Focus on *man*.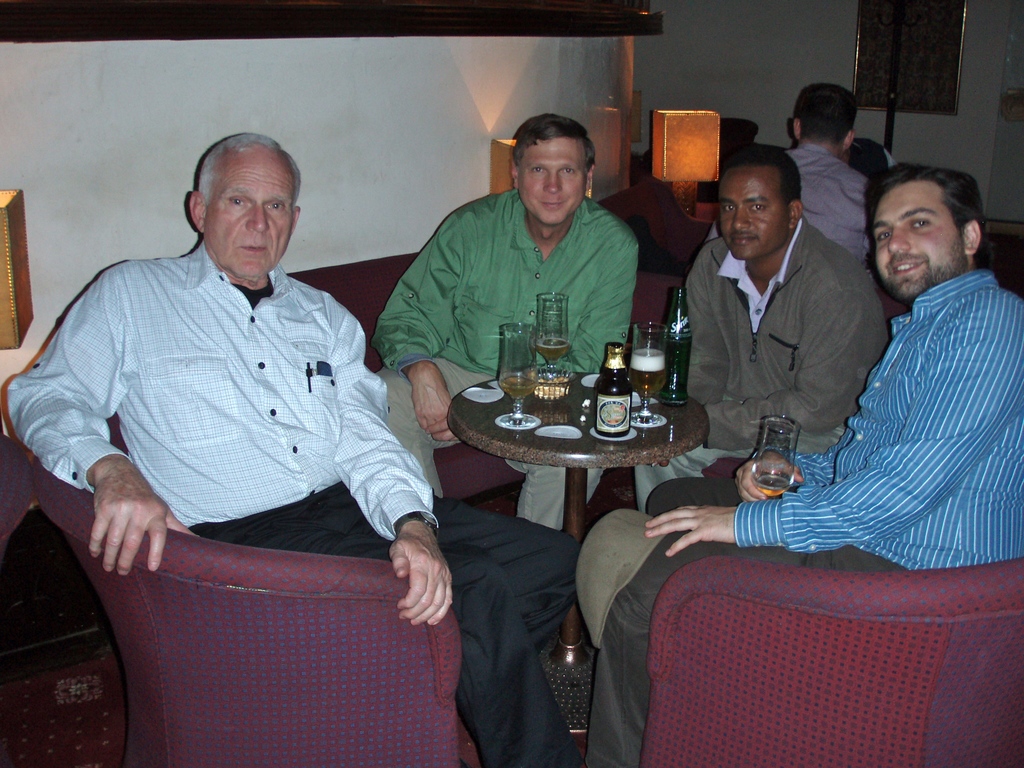
Focused at (586, 161, 1023, 767).
